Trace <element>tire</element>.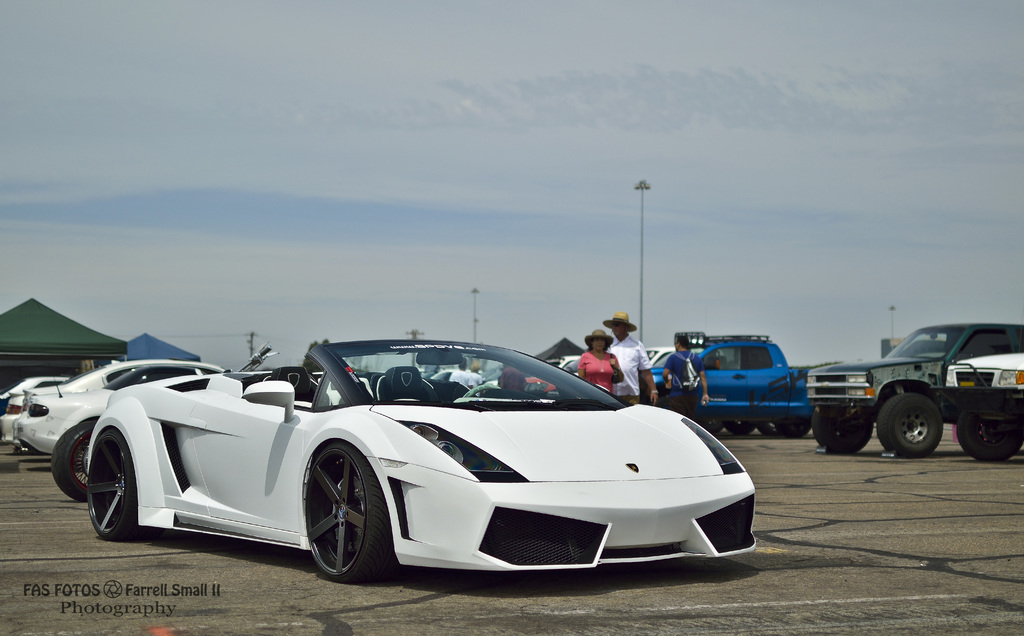
Traced to box(760, 419, 782, 439).
